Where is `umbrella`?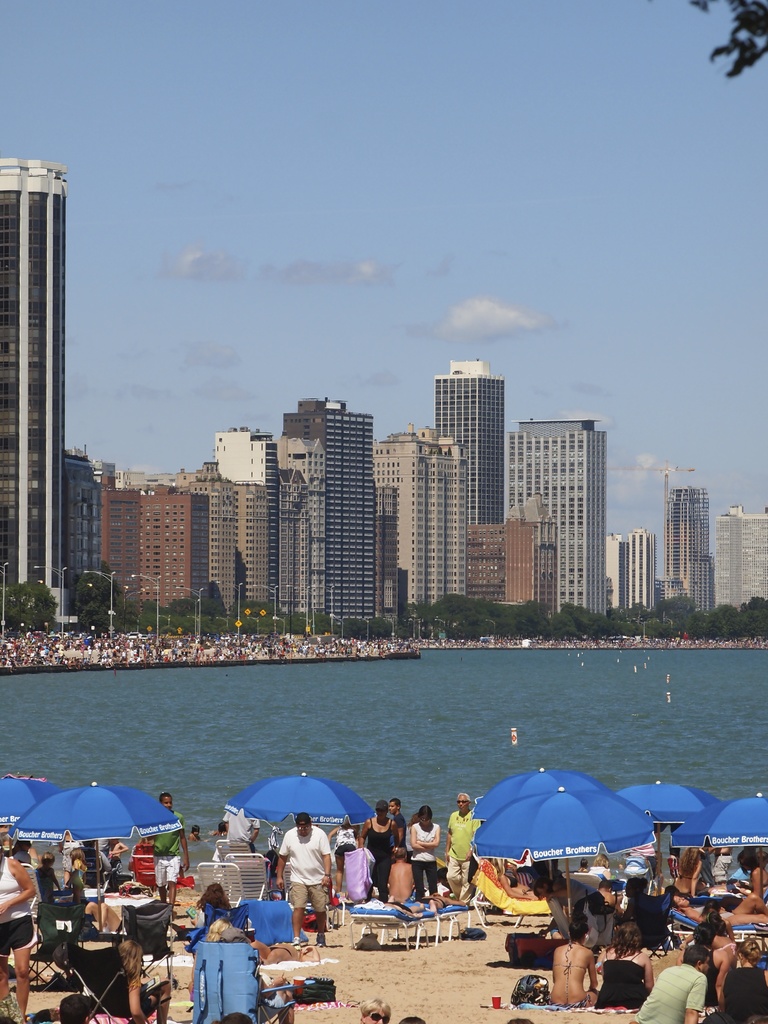
470,777,650,927.
